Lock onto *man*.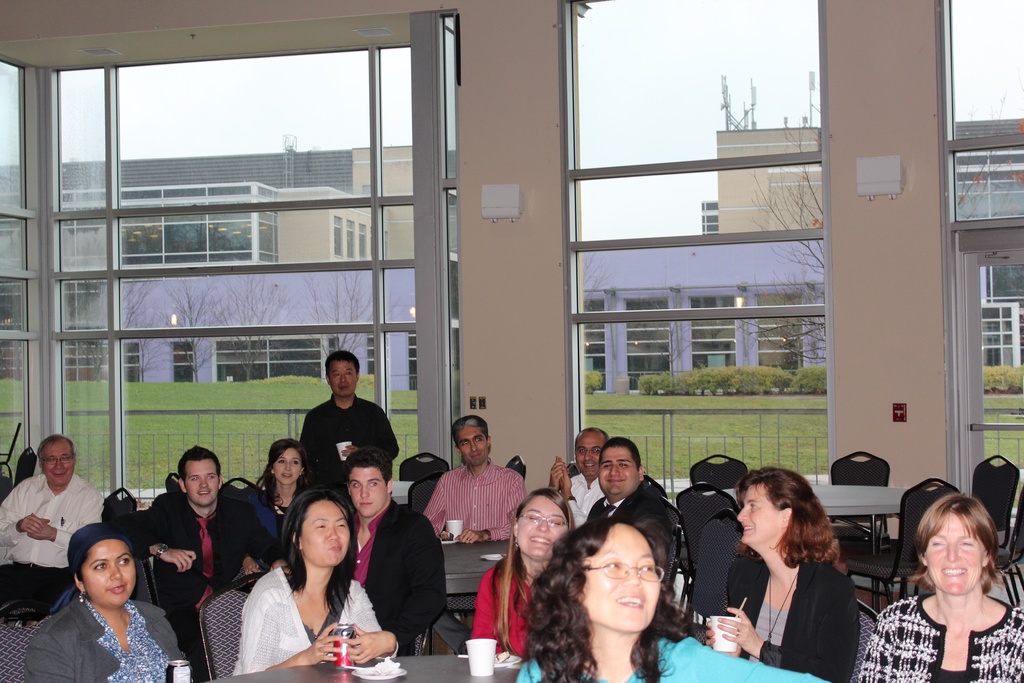
Locked: (x1=121, y1=444, x2=287, y2=682).
